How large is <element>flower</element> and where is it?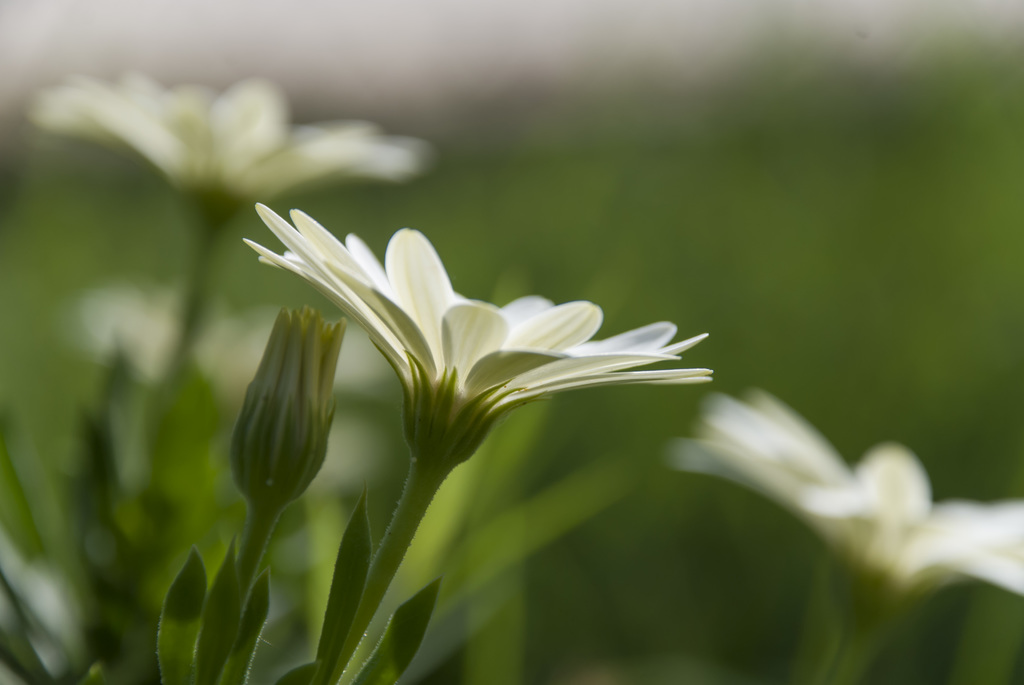
Bounding box: x1=668, y1=389, x2=1023, y2=596.
